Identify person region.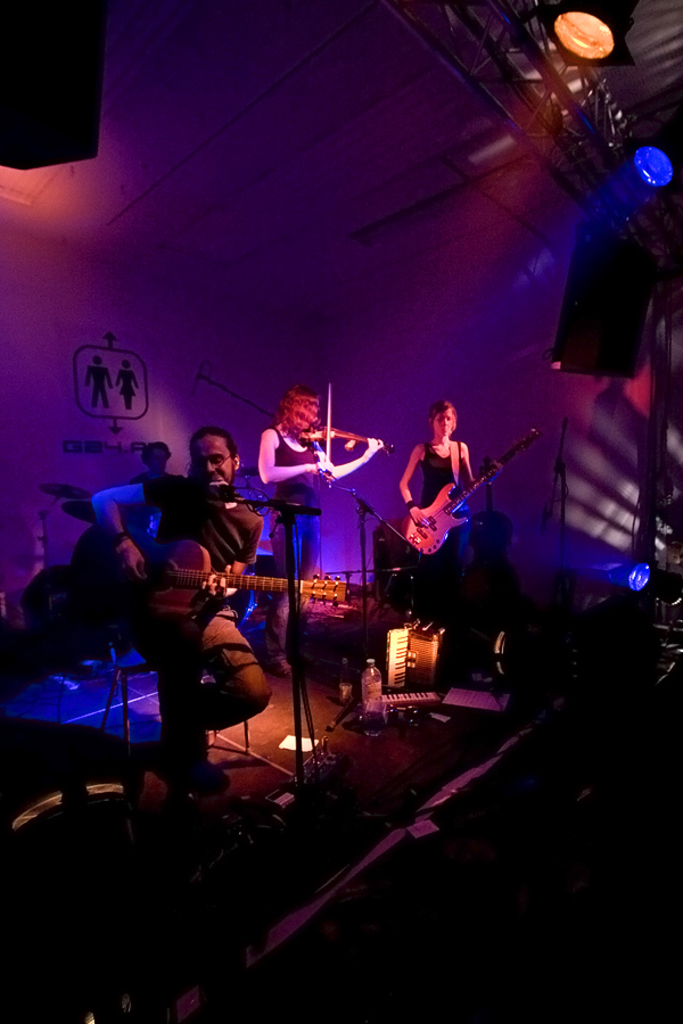
Region: [x1=94, y1=426, x2=274, y2=818].
